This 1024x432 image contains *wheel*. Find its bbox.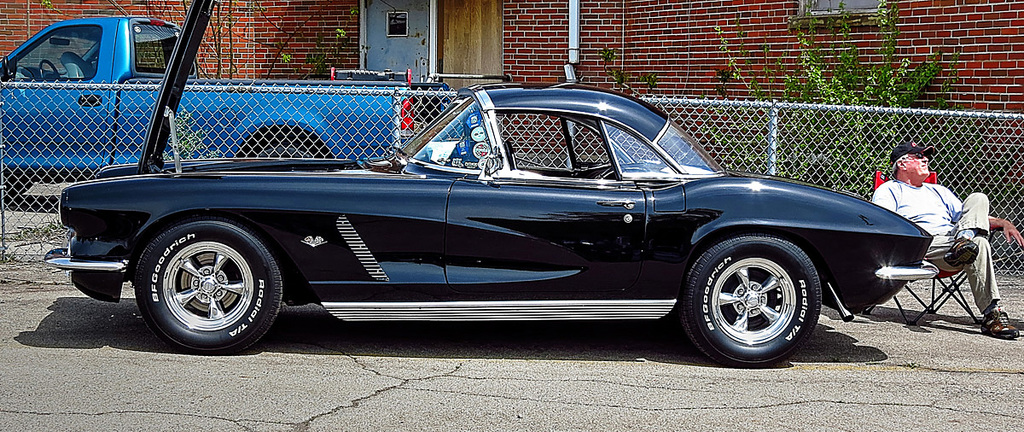
box=[134, 223, 284, 347].
